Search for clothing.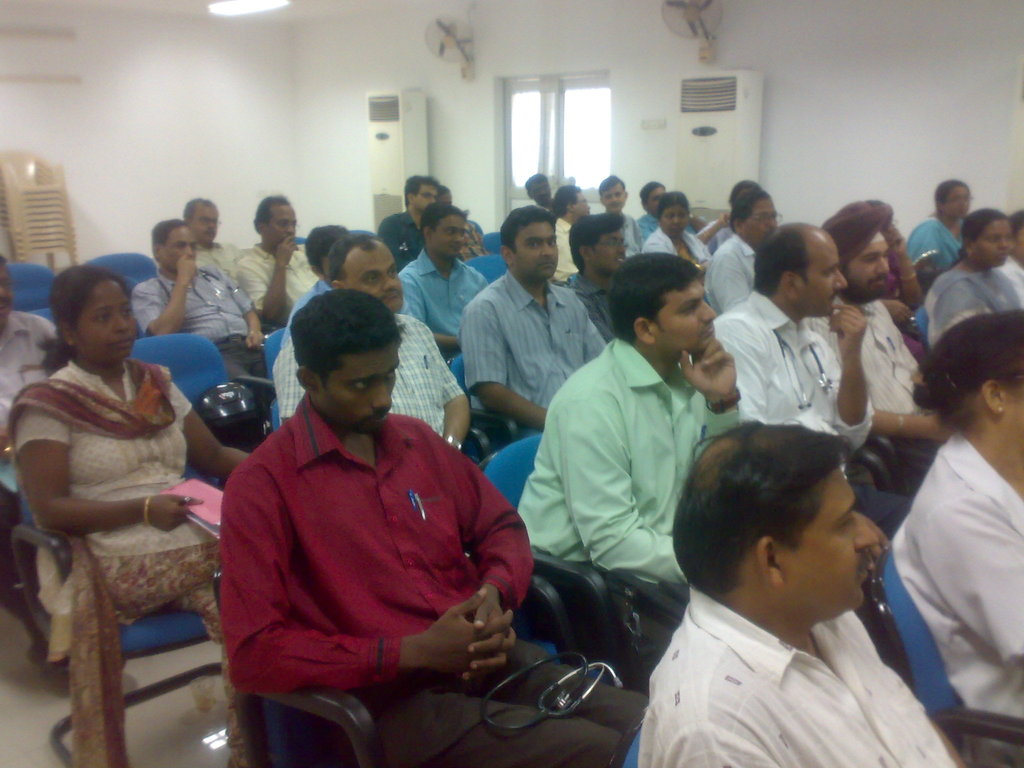
Found at select_region(514, 335, 769, 634).
